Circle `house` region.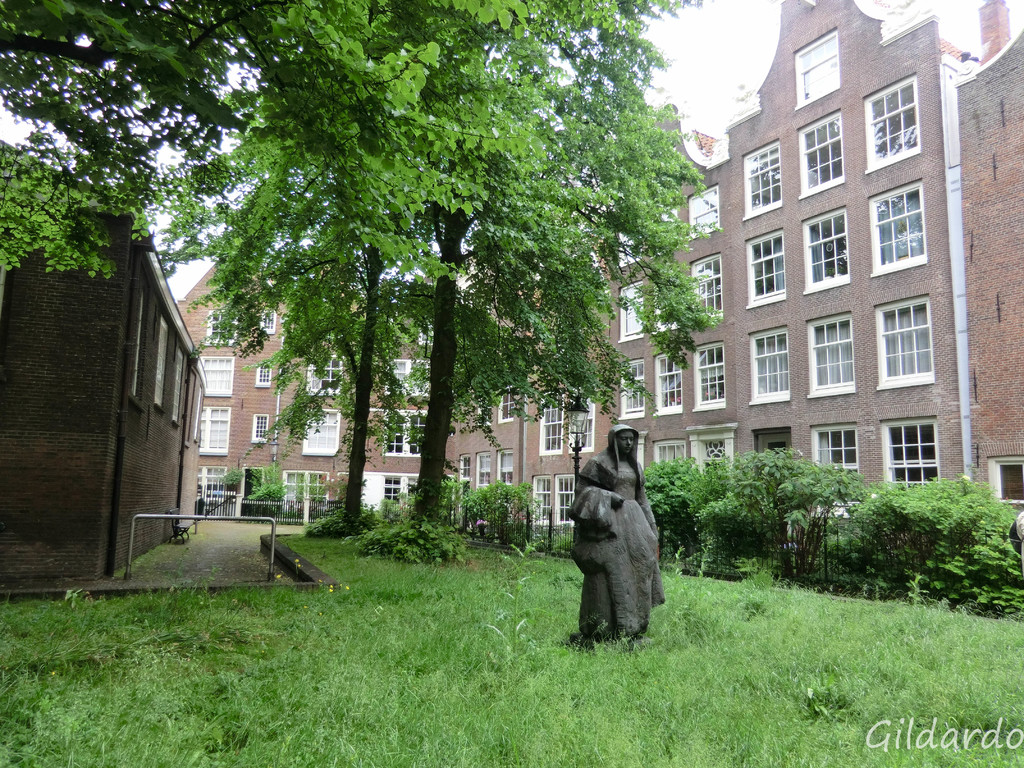
Region: region(943, 17, 1023, 522).
